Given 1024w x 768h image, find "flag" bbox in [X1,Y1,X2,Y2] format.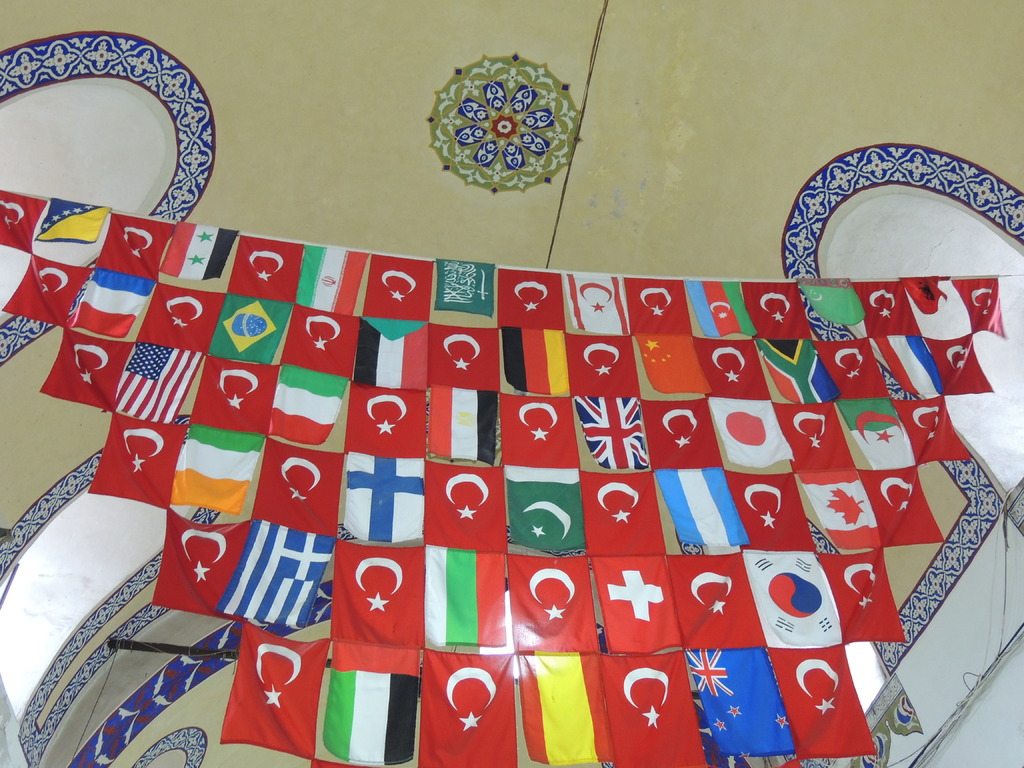
[495,265,569,333].
